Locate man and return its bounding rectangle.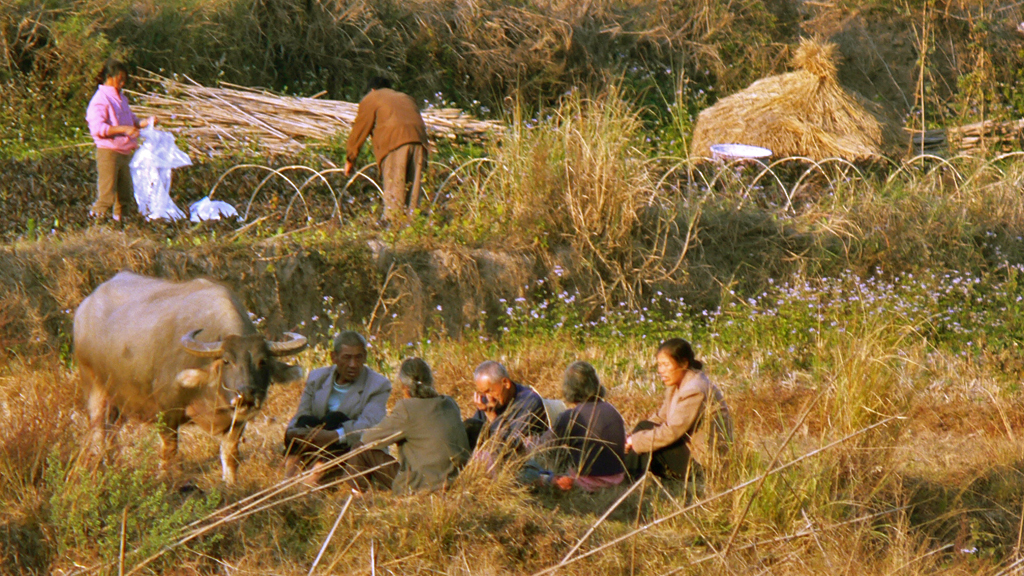
locate(335, 349, 455, 494).
